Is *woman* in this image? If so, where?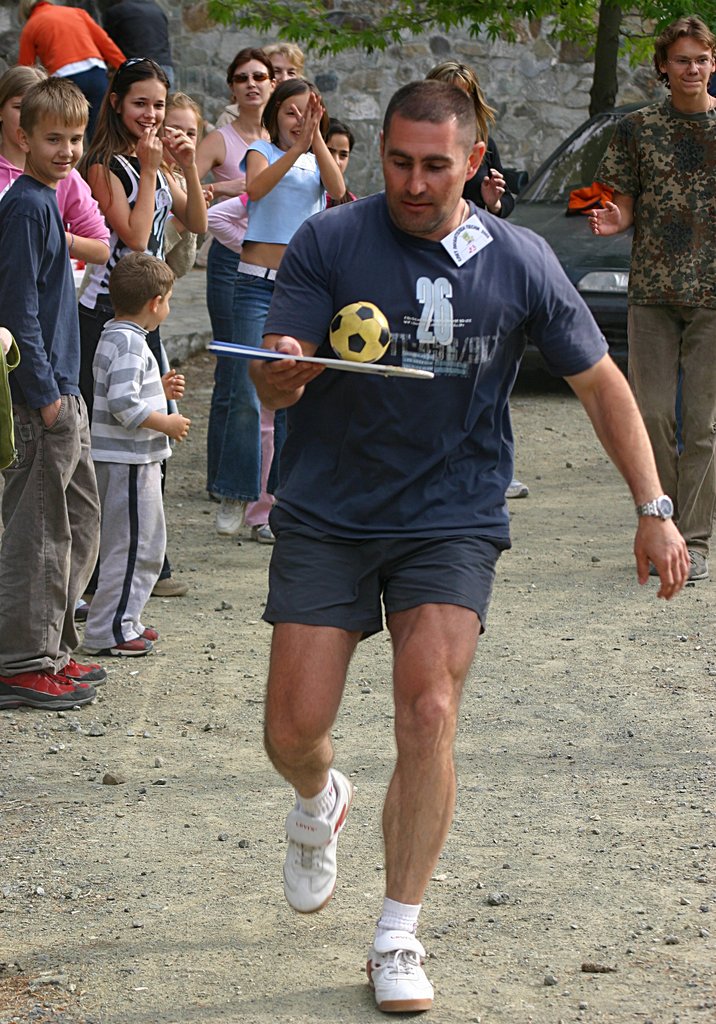
Yes, at (195,49,279,499).
